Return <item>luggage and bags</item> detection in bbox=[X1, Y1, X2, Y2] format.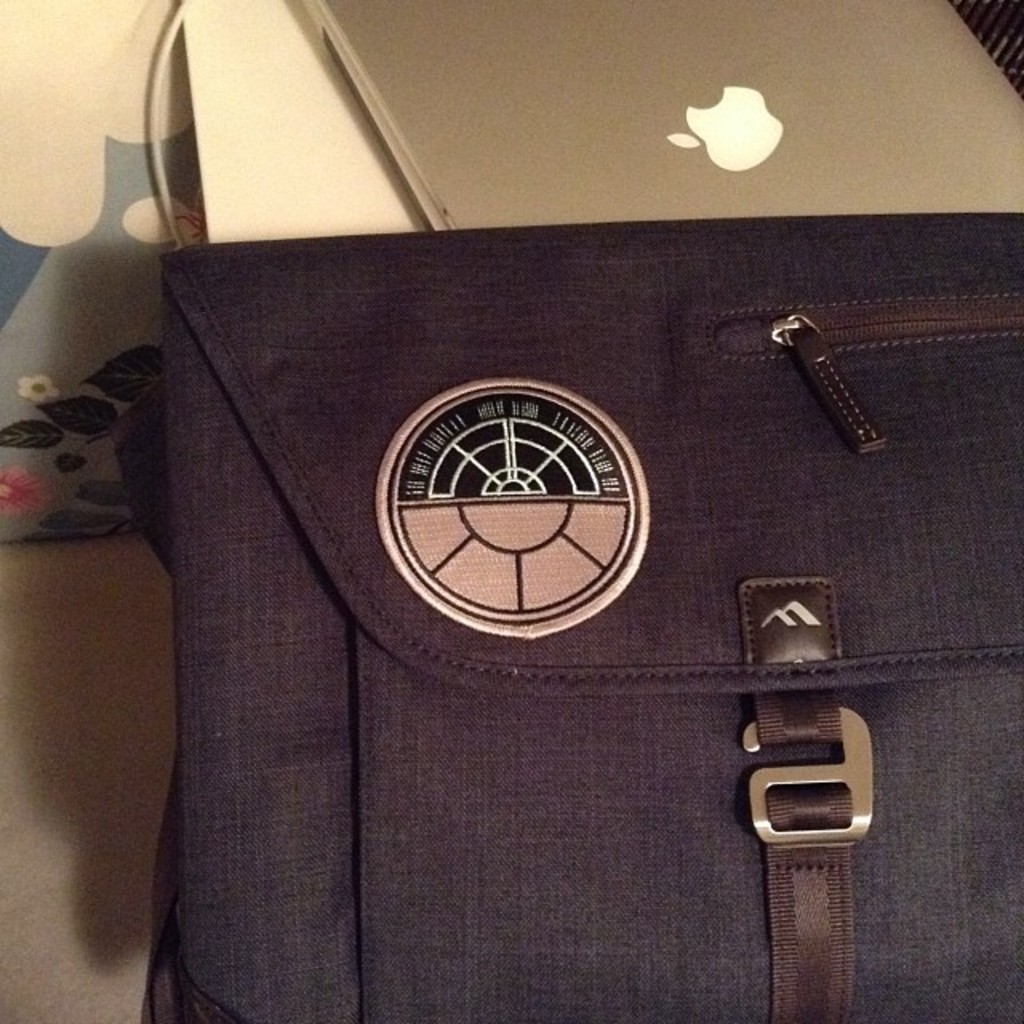
bbox=[115, 78, 973, 990].
